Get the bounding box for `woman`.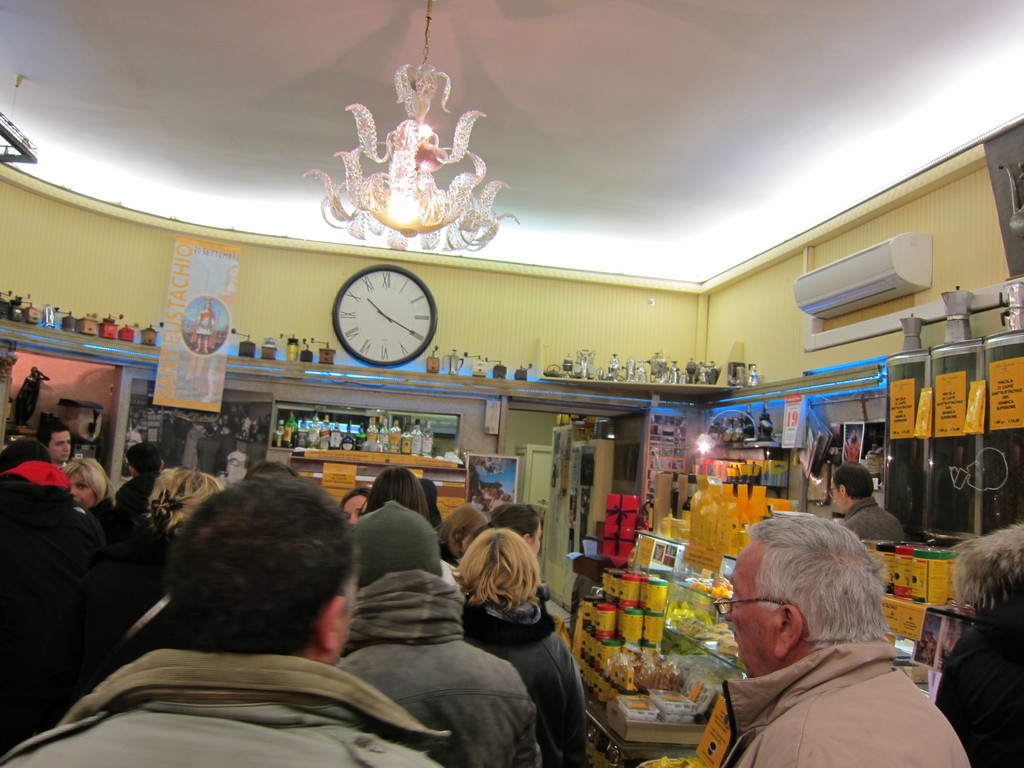
x1=58 y1=455 x2=122 y2=547.
